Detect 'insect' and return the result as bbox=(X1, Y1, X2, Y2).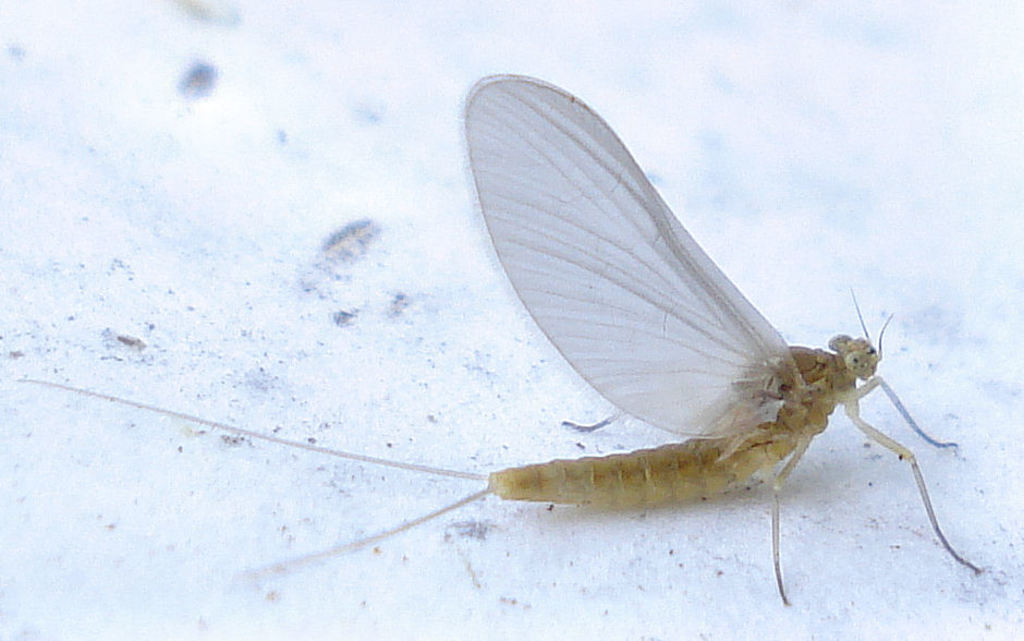
bbox=(9, 71, 980, 618).
